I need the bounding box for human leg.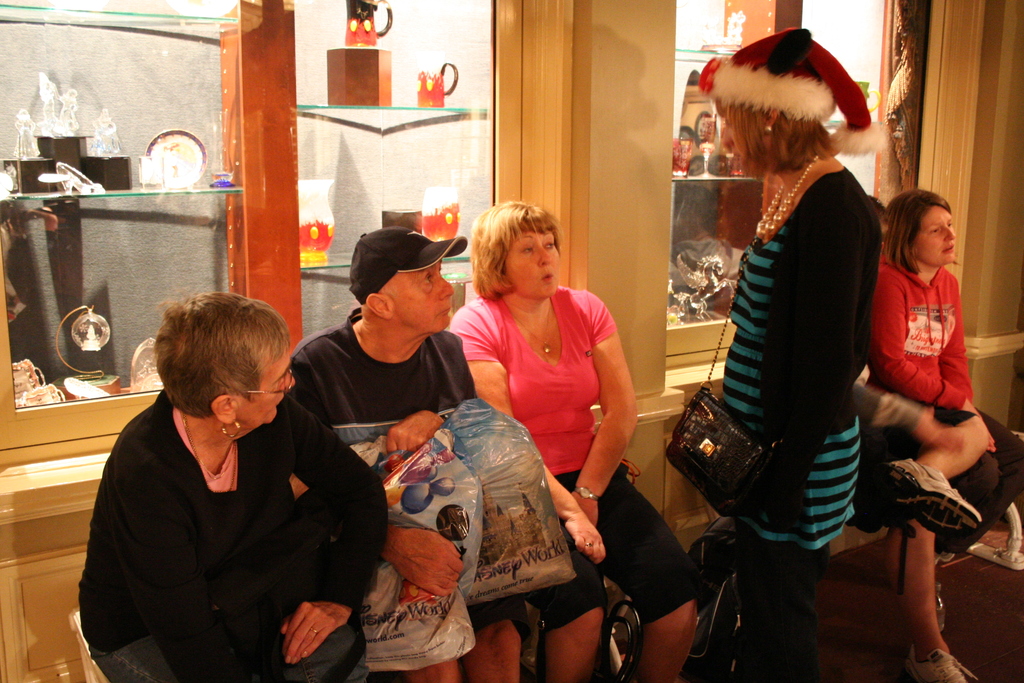
Here it is: crop(593, 460, 703, 682).
